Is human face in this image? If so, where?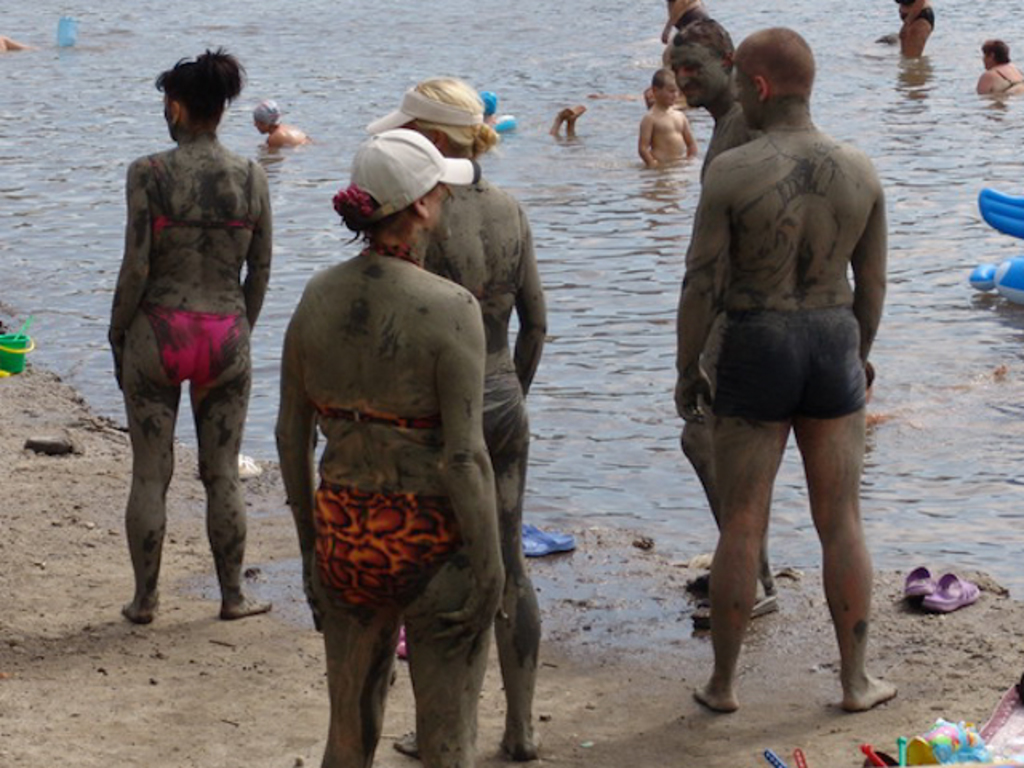
Yes, at bbox(658, 75, 680, 110).
